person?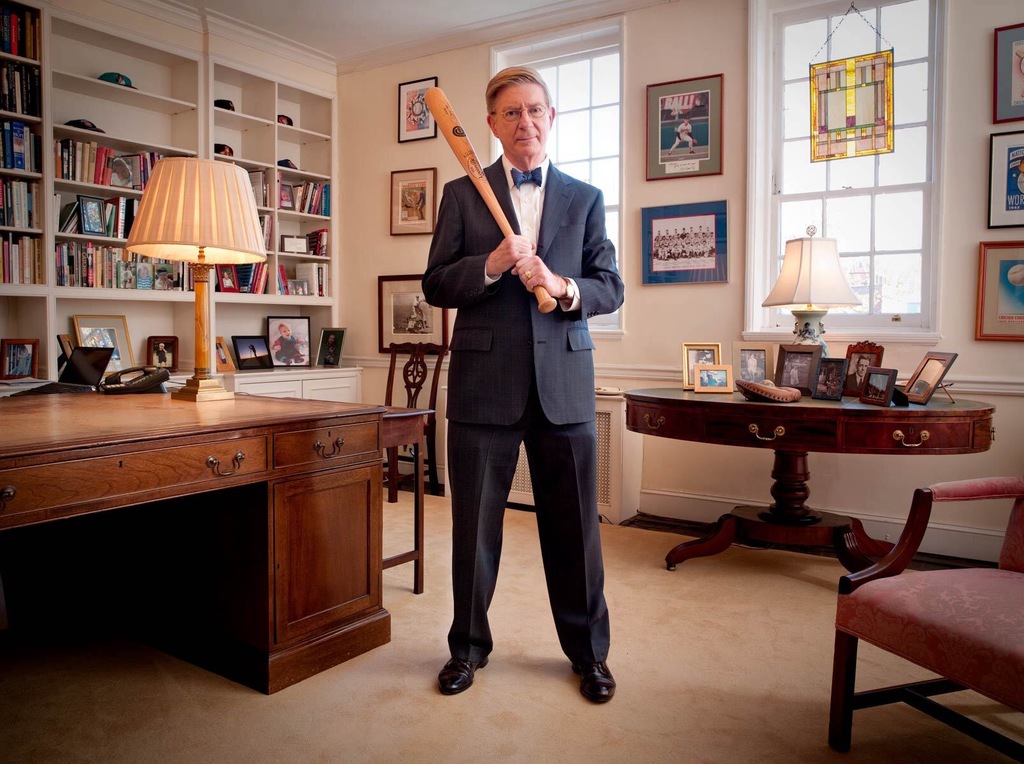
locate(703, 373, 735, 391)
